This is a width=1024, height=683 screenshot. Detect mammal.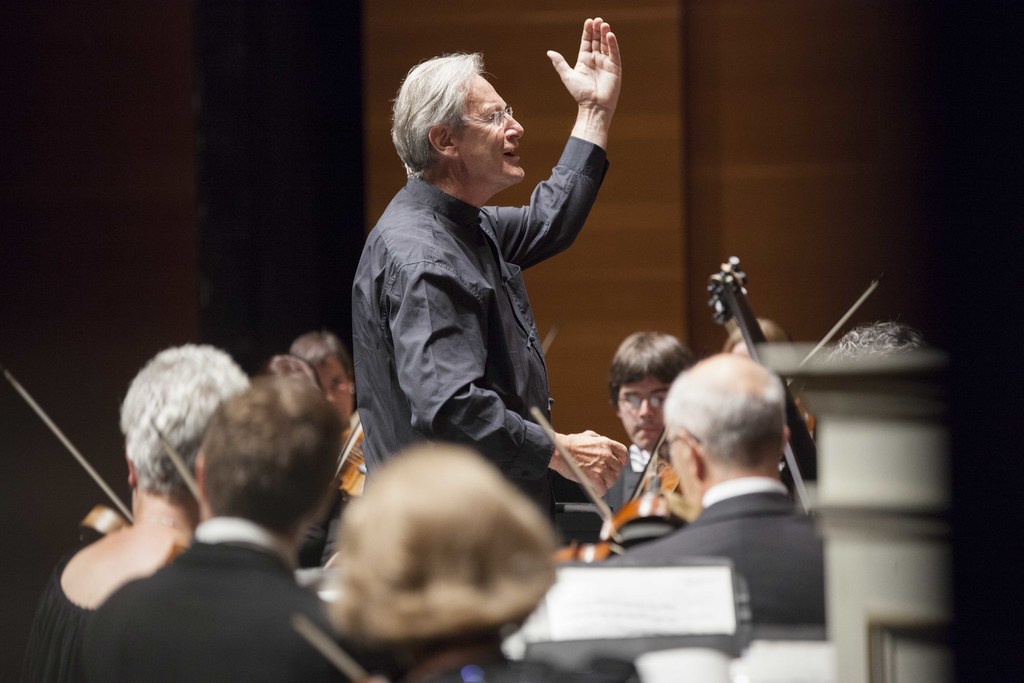
detection(729, 313, 819, 480).
